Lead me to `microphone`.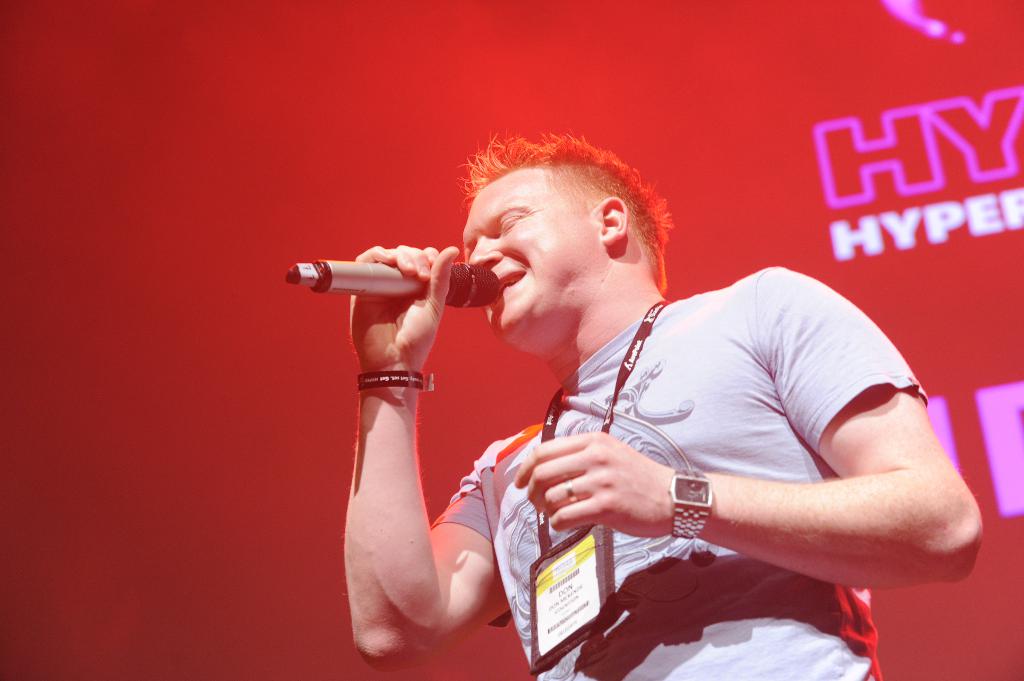
Lead to x1=285 y1=256 x2=503 y2=307.
